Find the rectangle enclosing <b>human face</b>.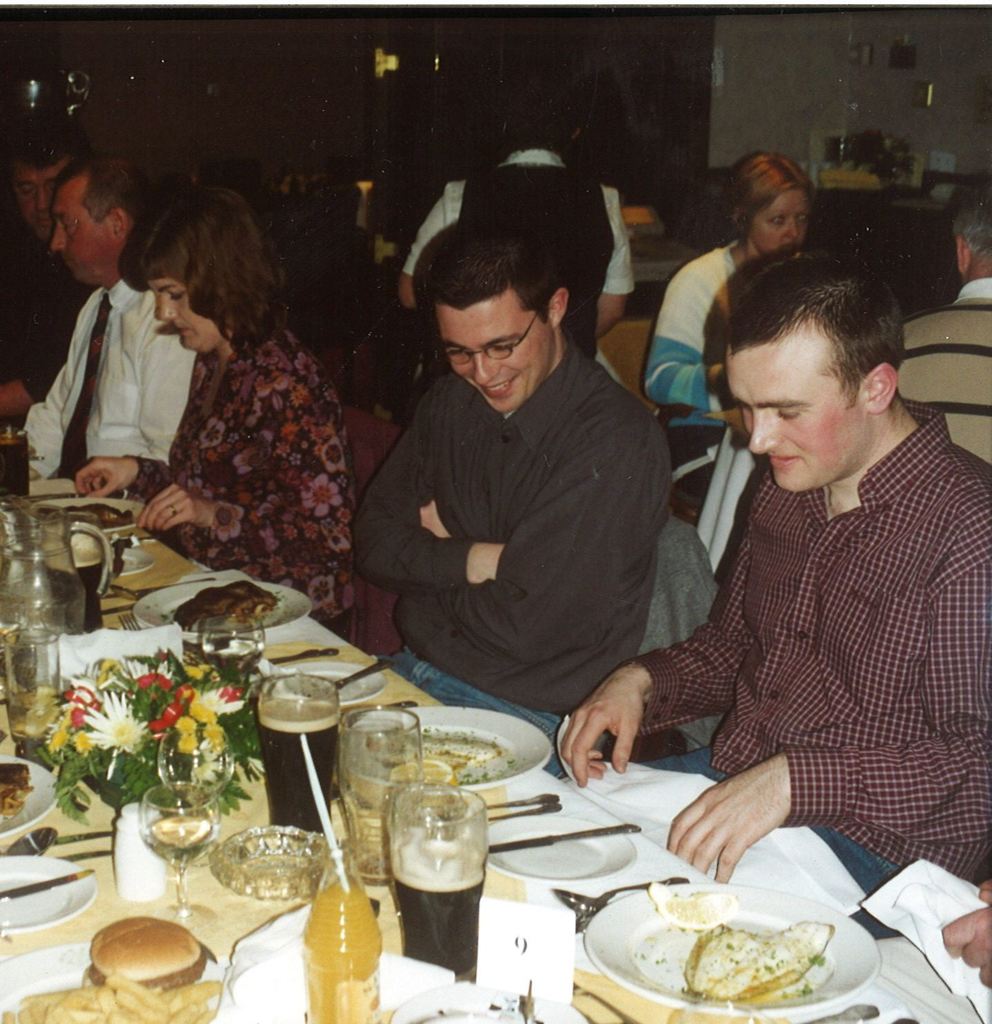
pyautogui.locateOnScreen(13, 165, 68, 240).
